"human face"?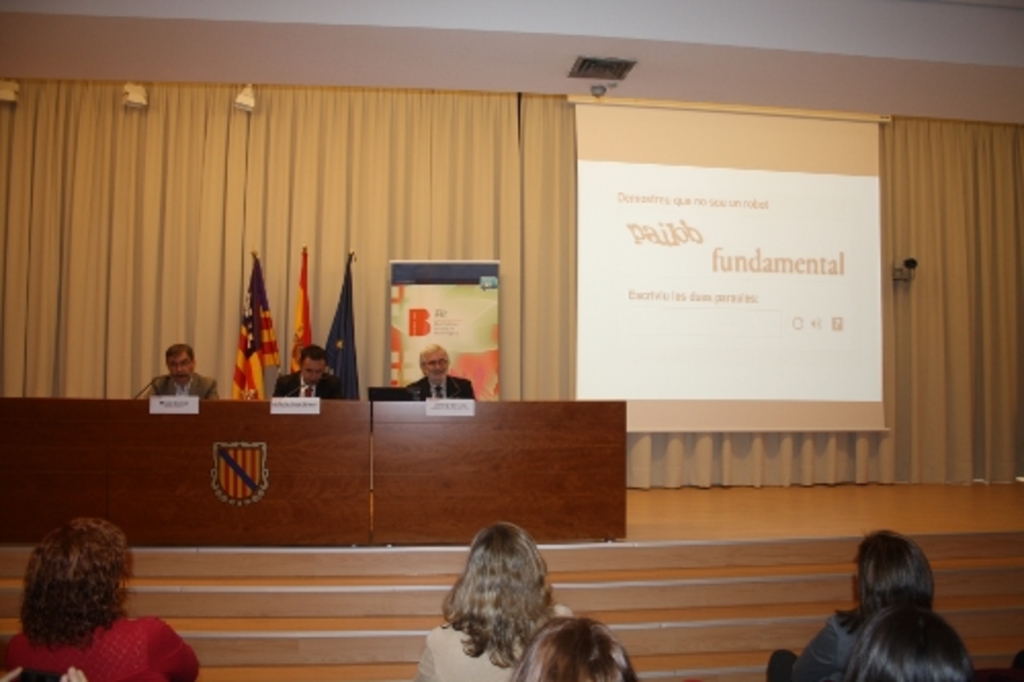
<region>424, 350, 446, 381</region>
